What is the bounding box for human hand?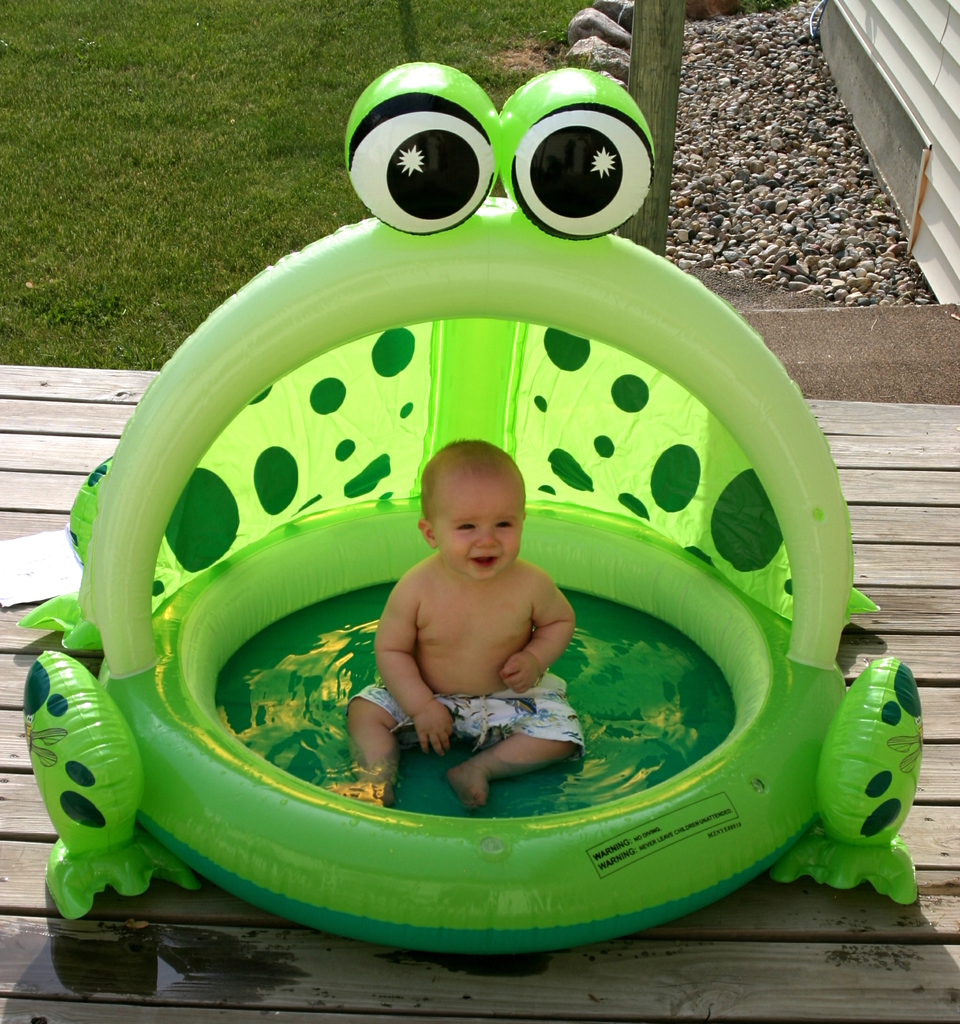
detection(493, 650, 540, 694).
